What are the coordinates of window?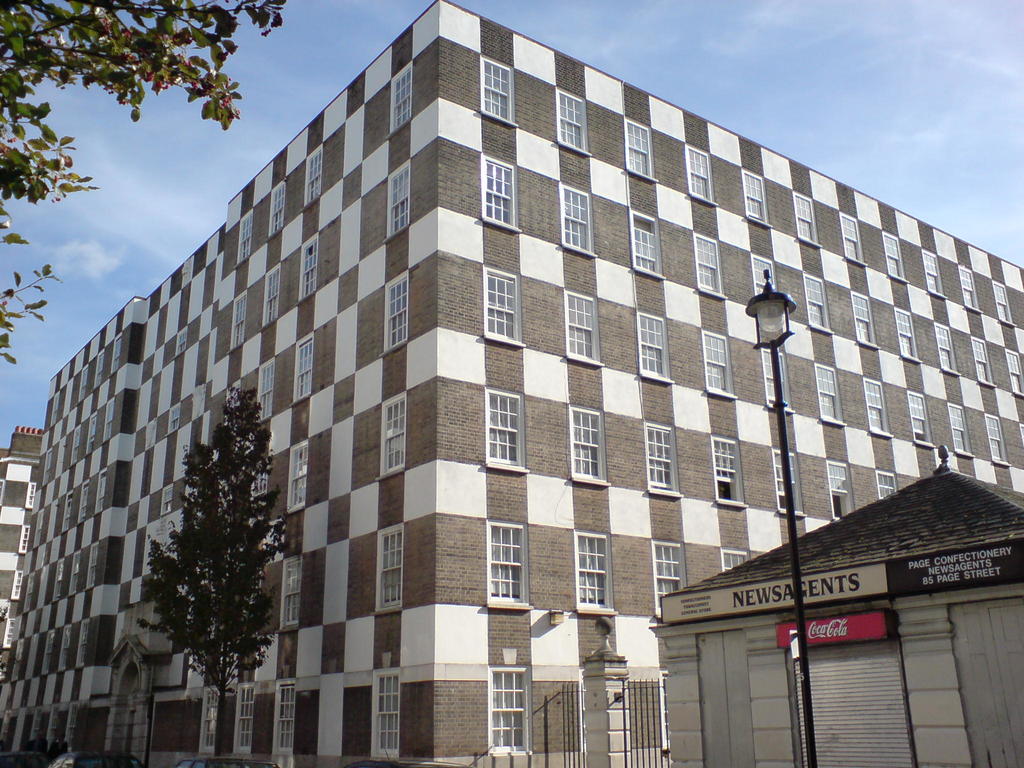
[838, 213, 868, 266].
